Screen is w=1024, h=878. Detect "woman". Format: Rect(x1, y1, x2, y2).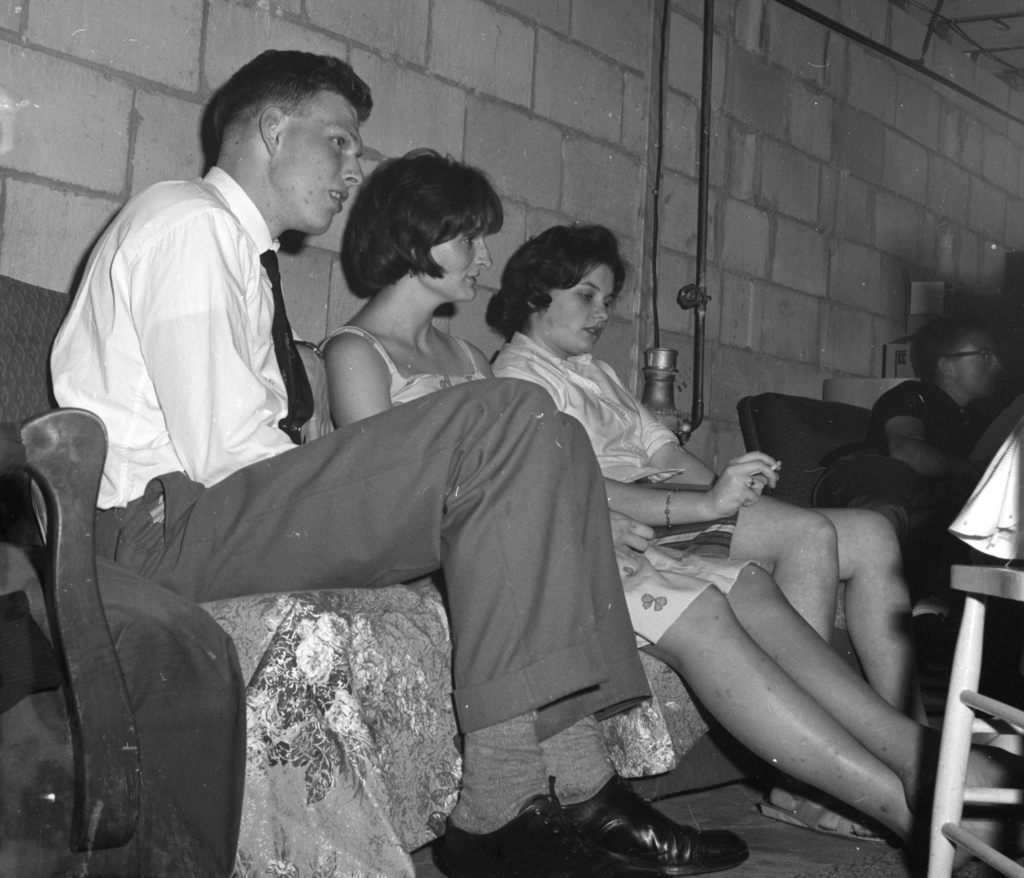
Rect(328, 155, 1009, 875).
